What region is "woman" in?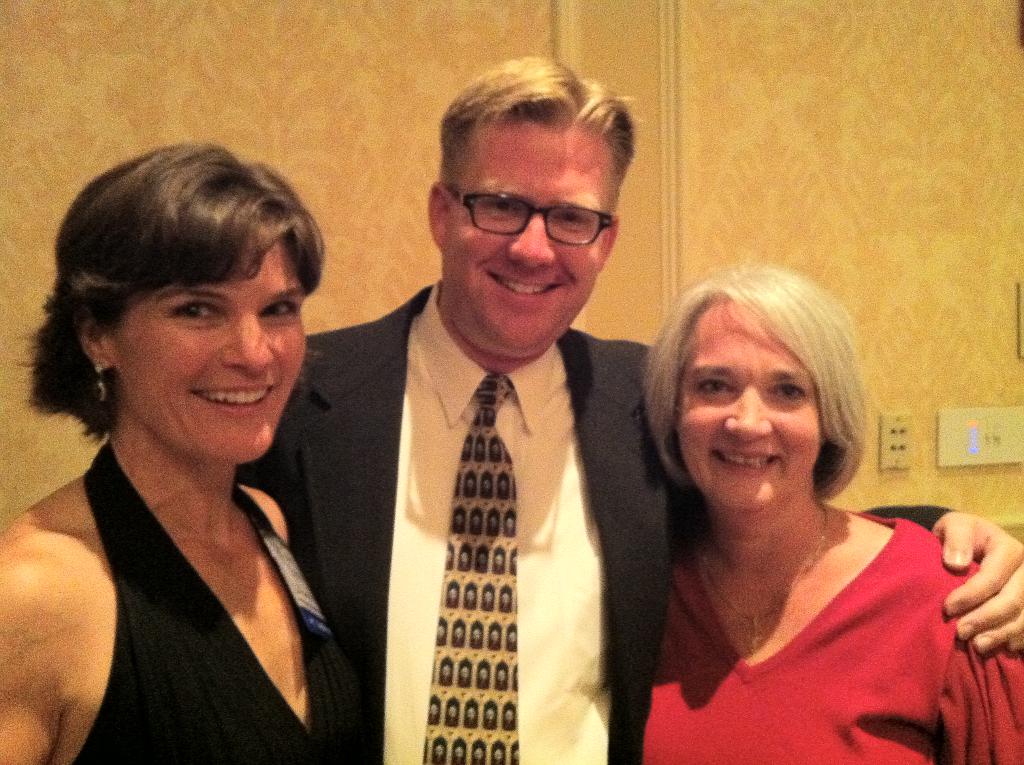
(x1=616, y1=252, x2=976, y2=761).
